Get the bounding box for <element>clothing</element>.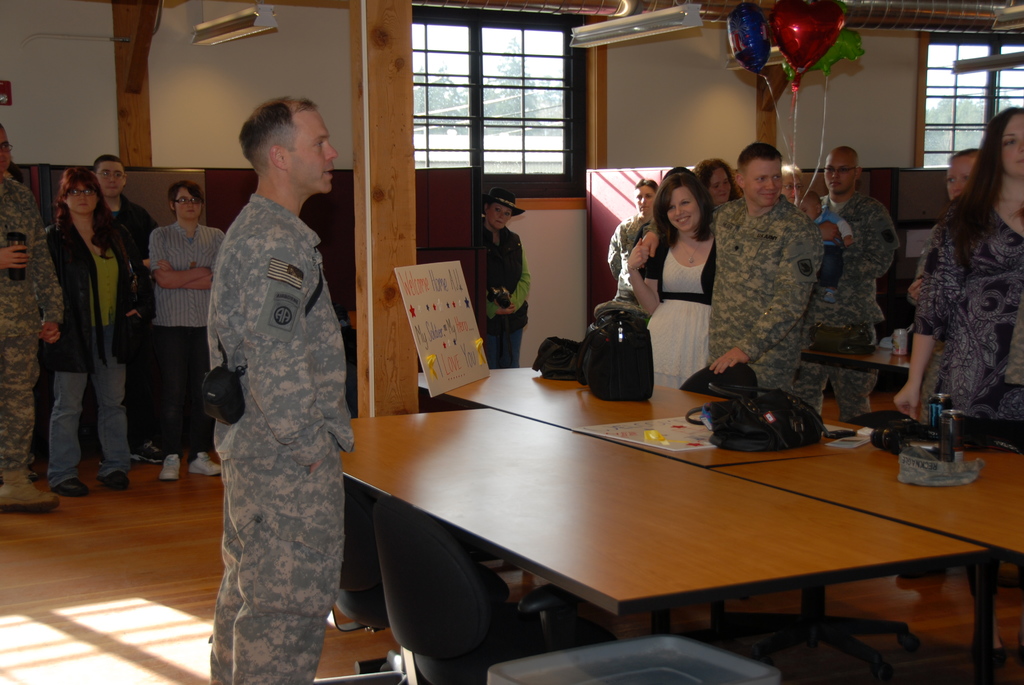
791 189 902 425.
